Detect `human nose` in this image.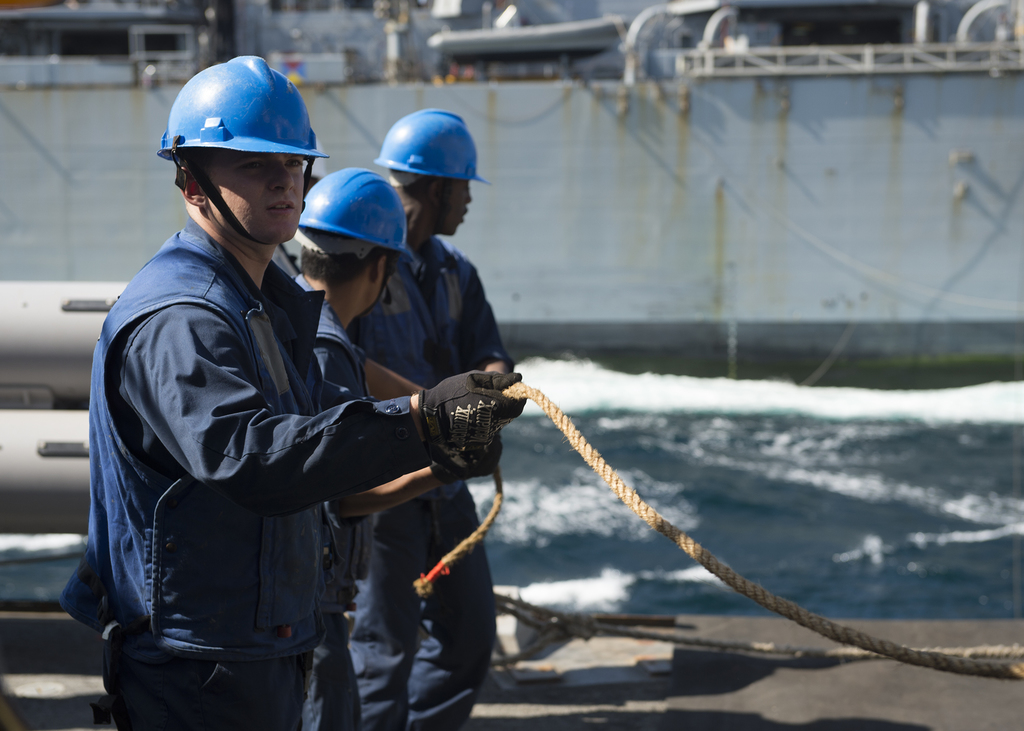
Detection: 266, 161, 296, 188.
